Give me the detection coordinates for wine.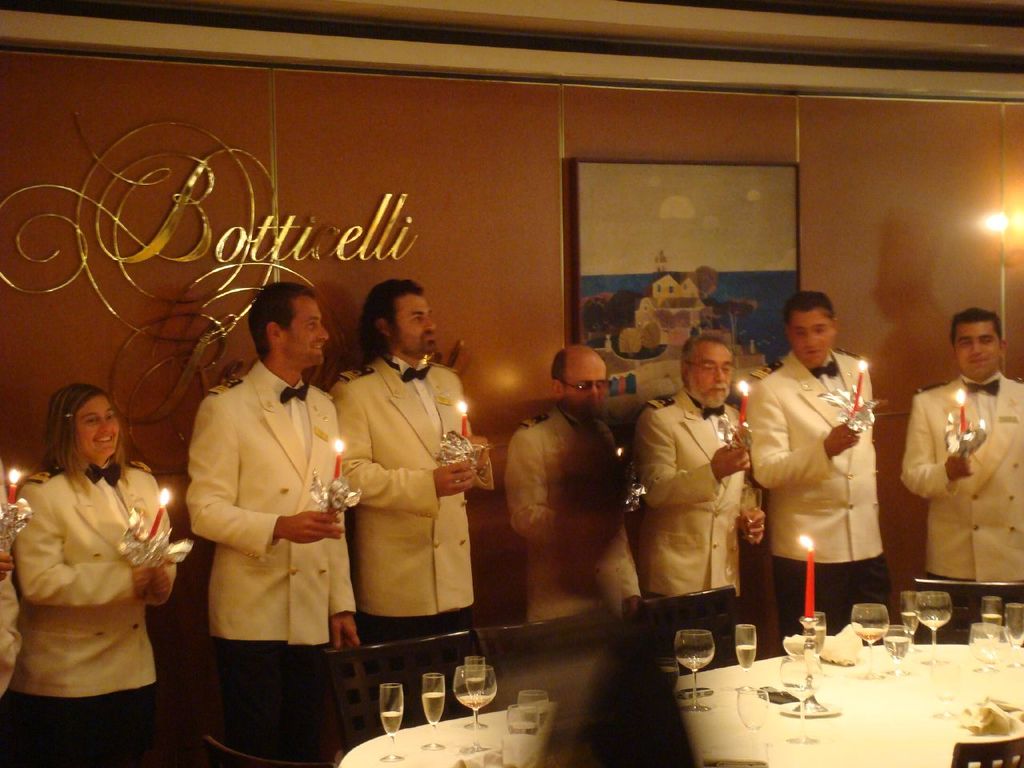
<region>886, 638, 906, 658</region>.
